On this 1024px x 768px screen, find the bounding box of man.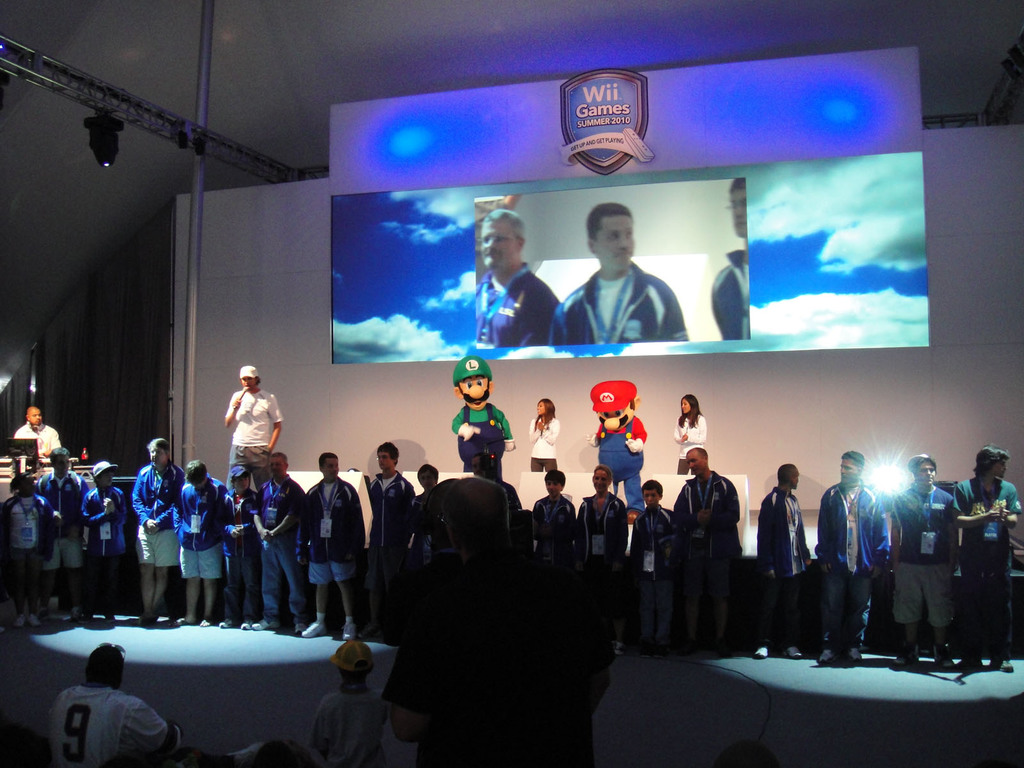
Bounding box: {"left": 220, "top": 467, "right": 262, "bottom": 630}.
